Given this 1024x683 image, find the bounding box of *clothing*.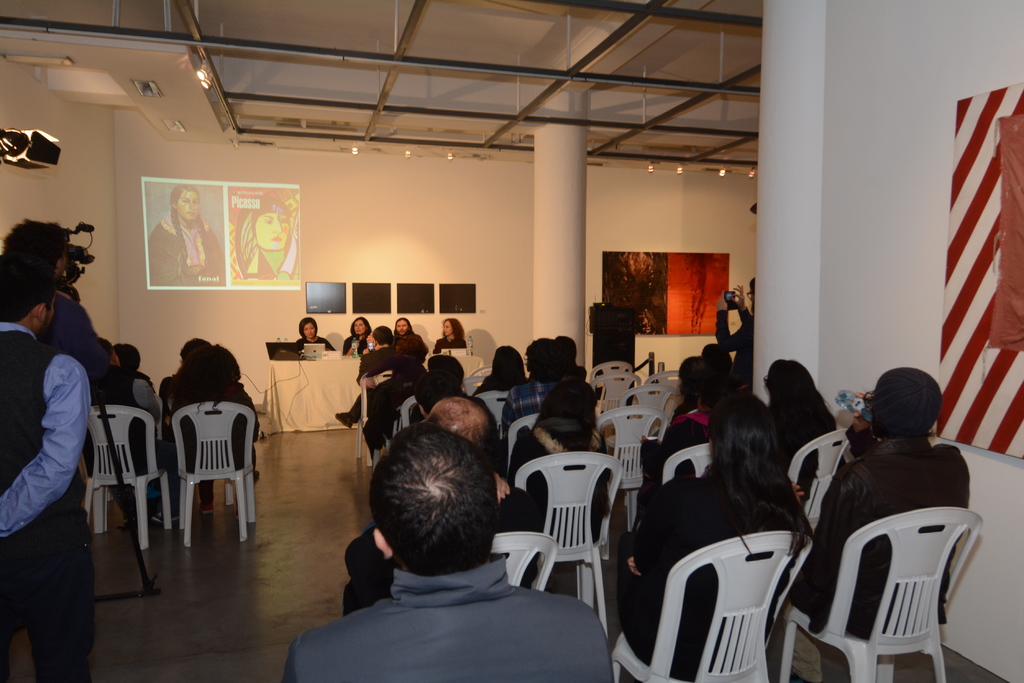
crop(156, 368, 259, 478).
